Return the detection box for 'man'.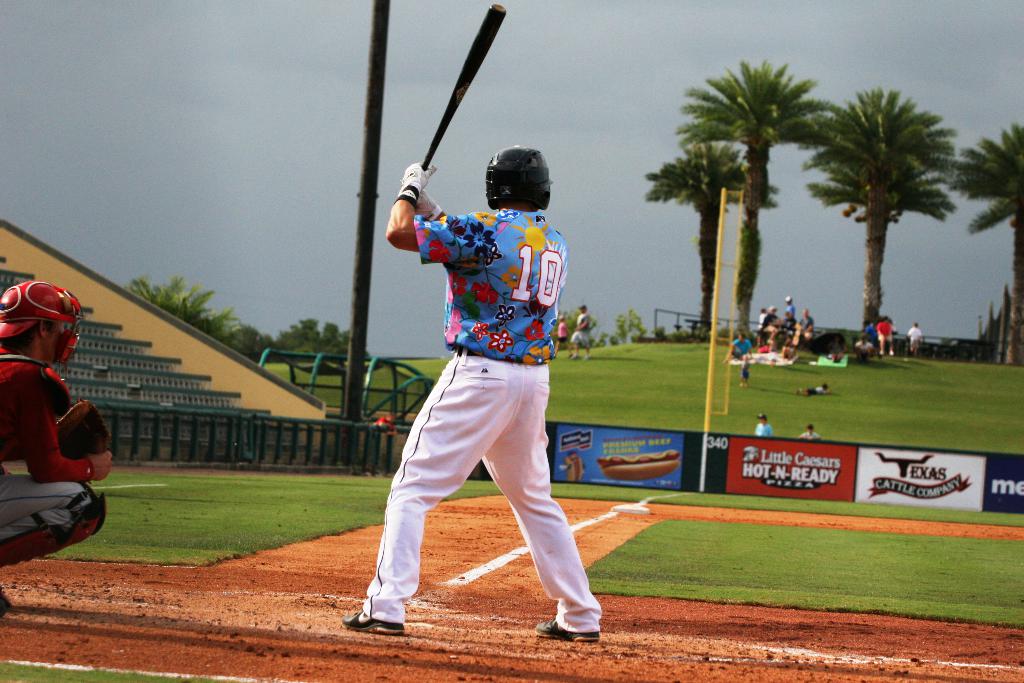
select_region(762, 306, 782, 341).
